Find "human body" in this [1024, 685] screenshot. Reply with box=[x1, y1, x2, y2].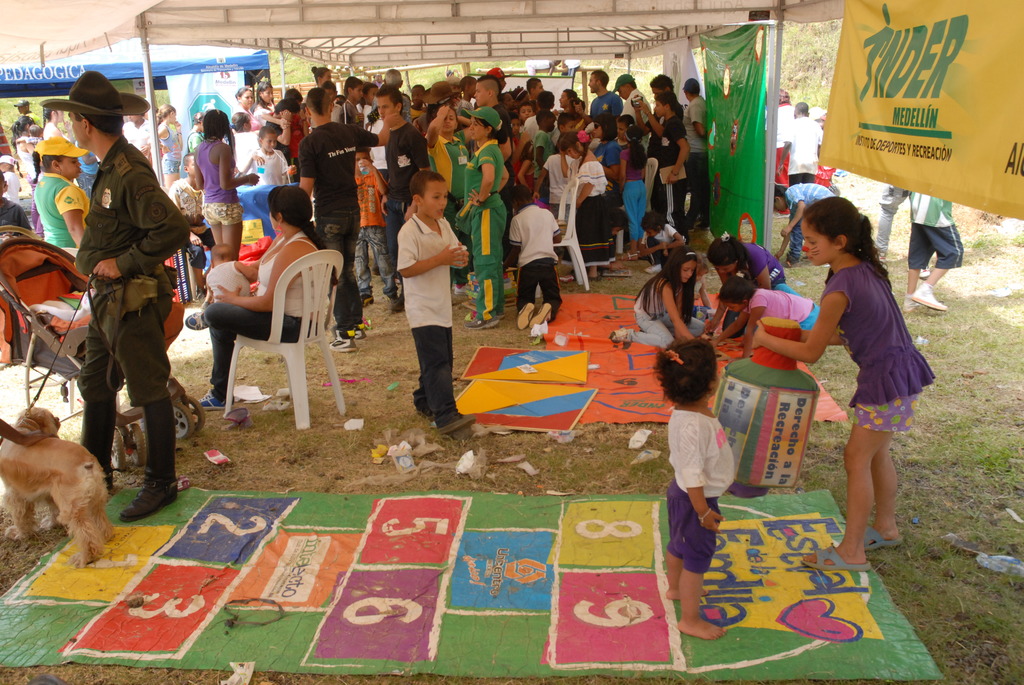
box=[404, 213, 470, 432].
